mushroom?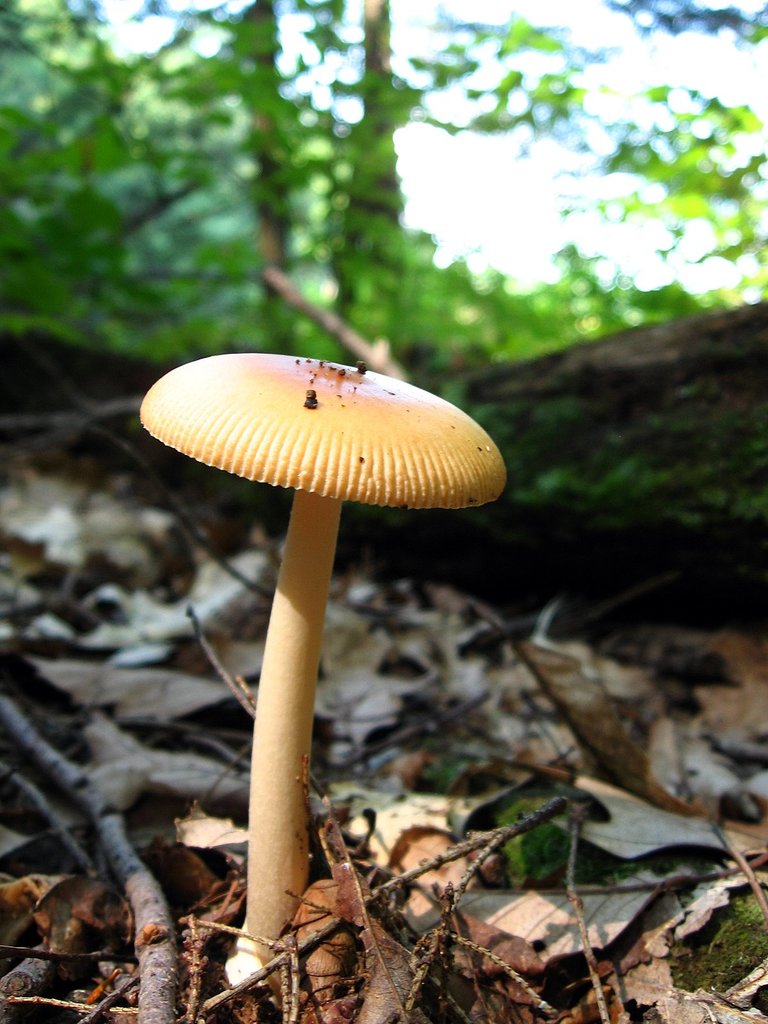
[left=138, top=349, right=506, bottom=962]
